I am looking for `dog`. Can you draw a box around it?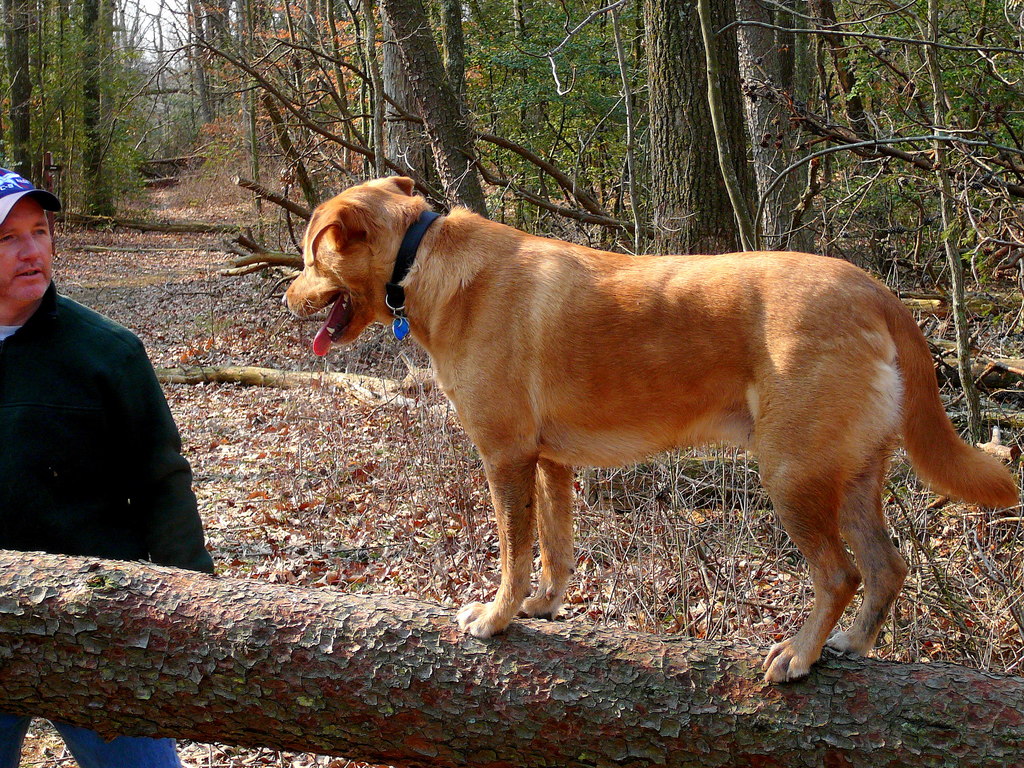
Sure, the bounding box is pyautogui.locateOnScreen(287, 176, 1020, 684).
